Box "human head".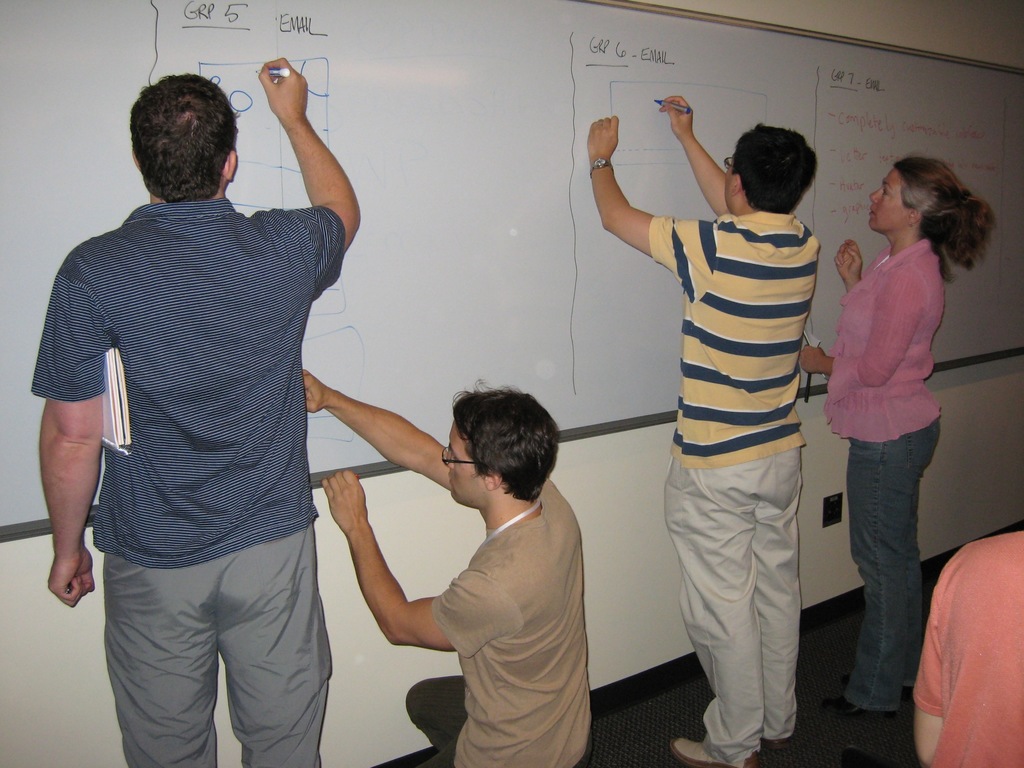
<bbox>868, 159, 959, 228</bbox>.
